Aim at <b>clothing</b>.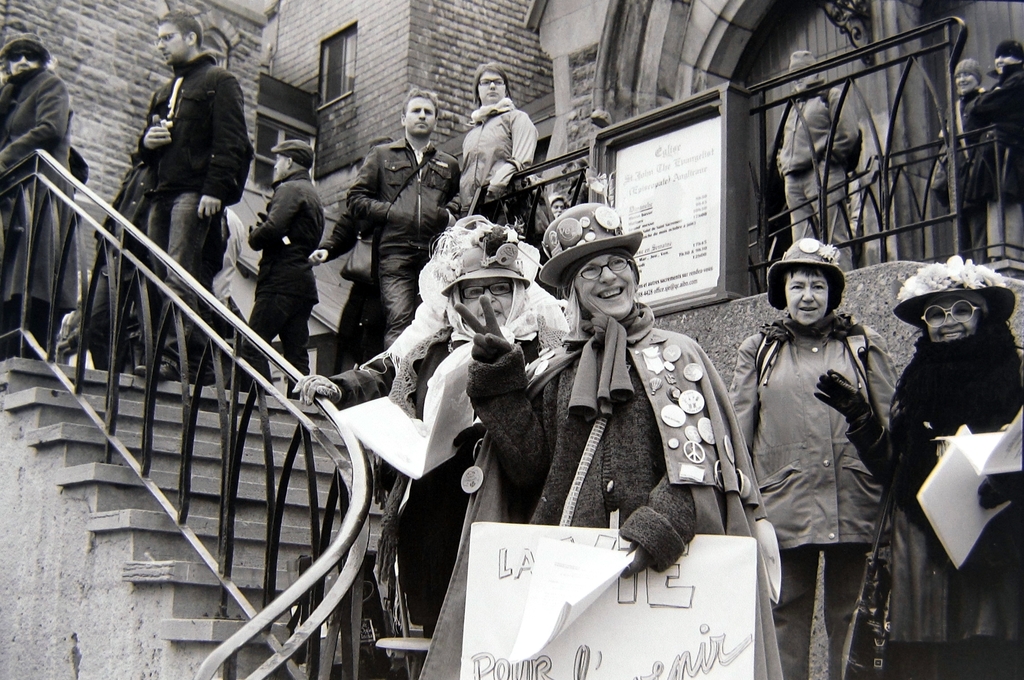
Aimed at 345:134:474:342.
